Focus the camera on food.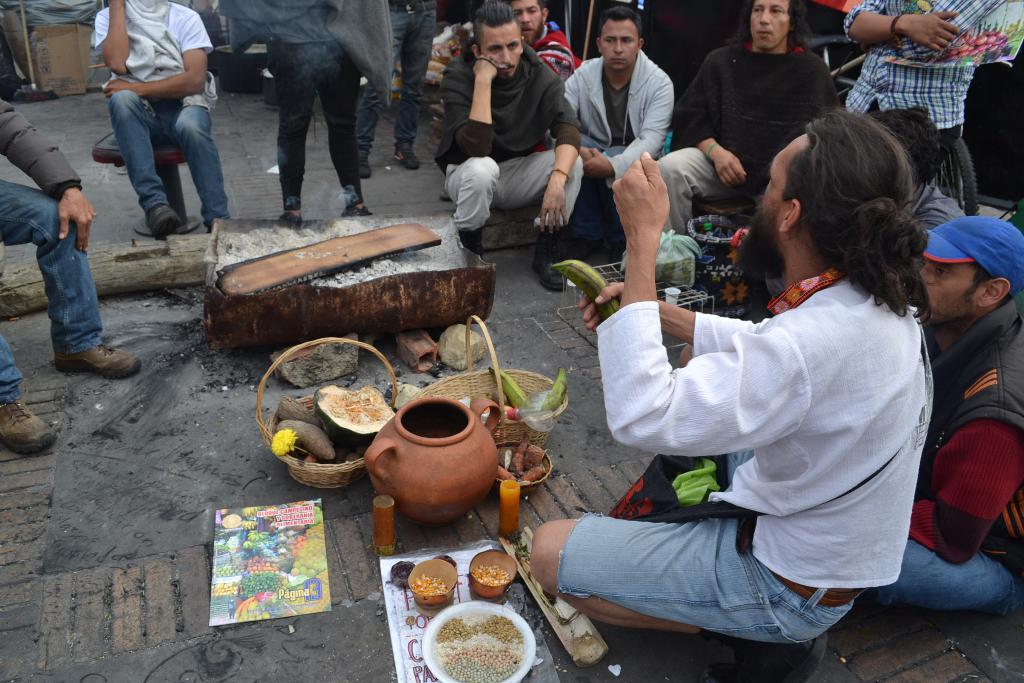
Focus region: (x1=435, y1=611, x2=521, y2=682).
